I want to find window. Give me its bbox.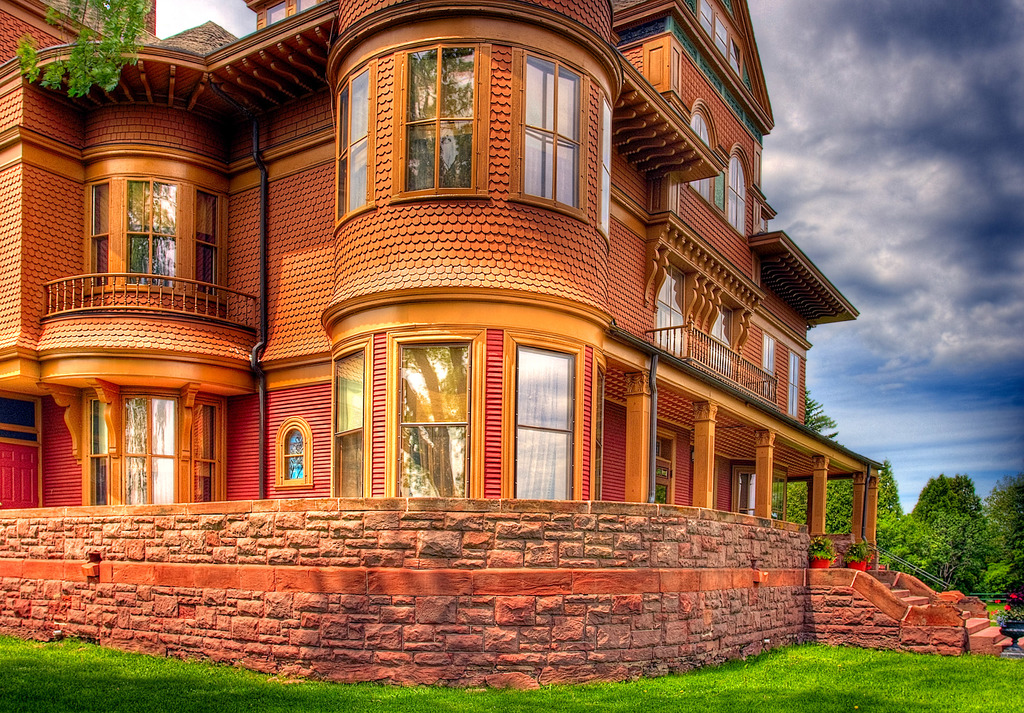
(84,397,112,509).
